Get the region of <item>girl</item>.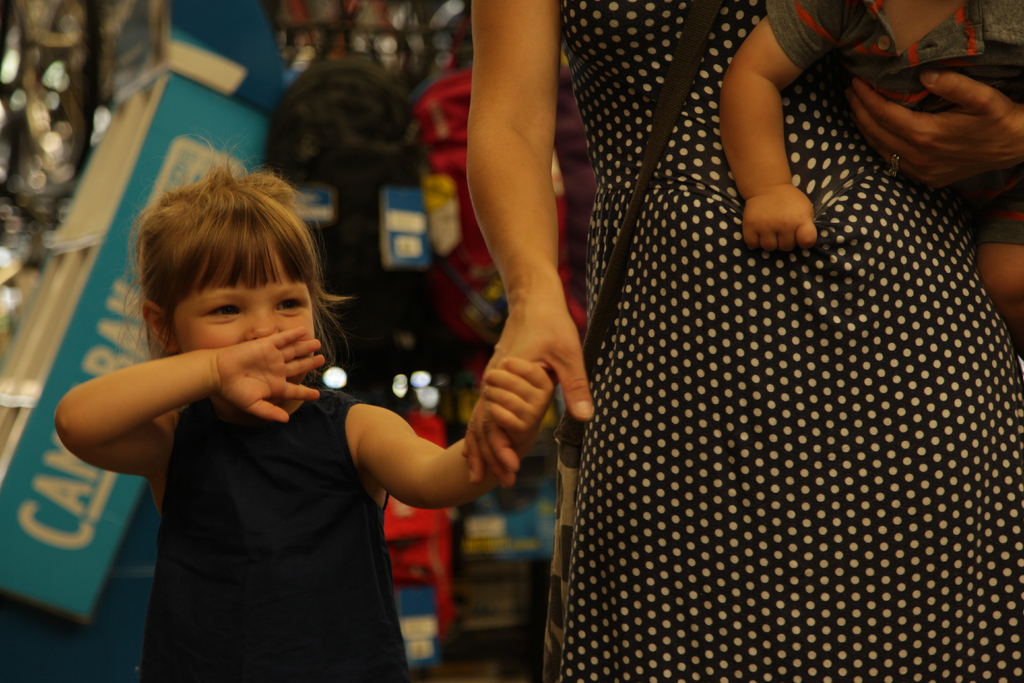
[x1=58, y1=126, x2=561, y2=682].
